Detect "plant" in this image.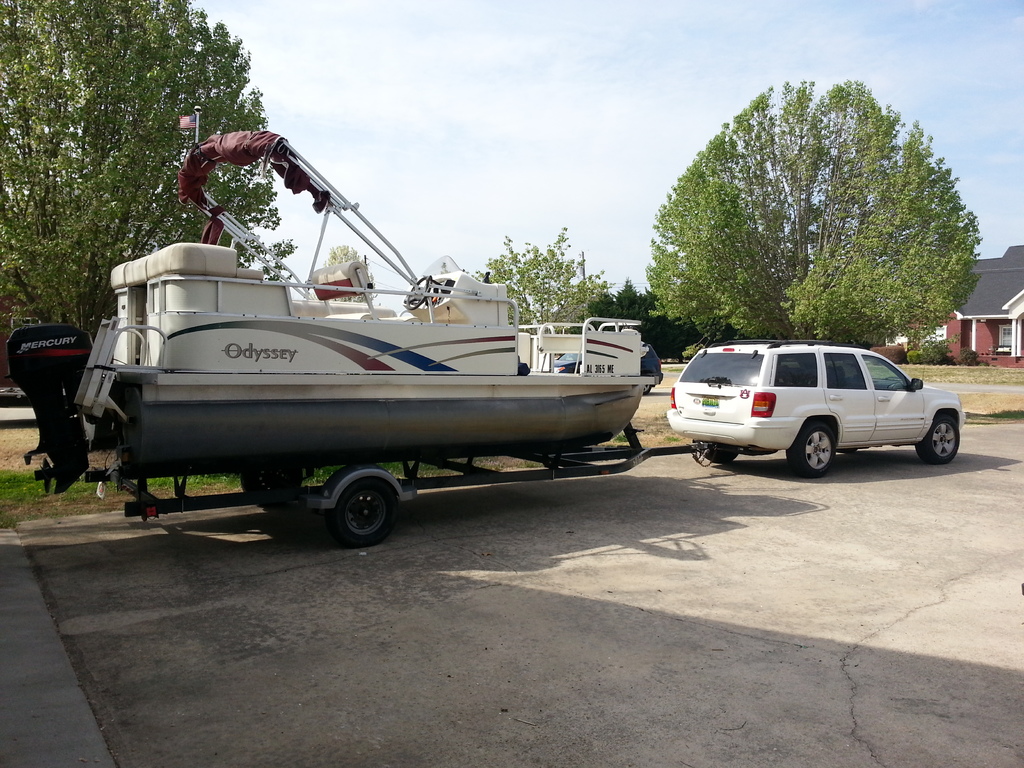
Detection: region(984, 409, 1023, 428).
